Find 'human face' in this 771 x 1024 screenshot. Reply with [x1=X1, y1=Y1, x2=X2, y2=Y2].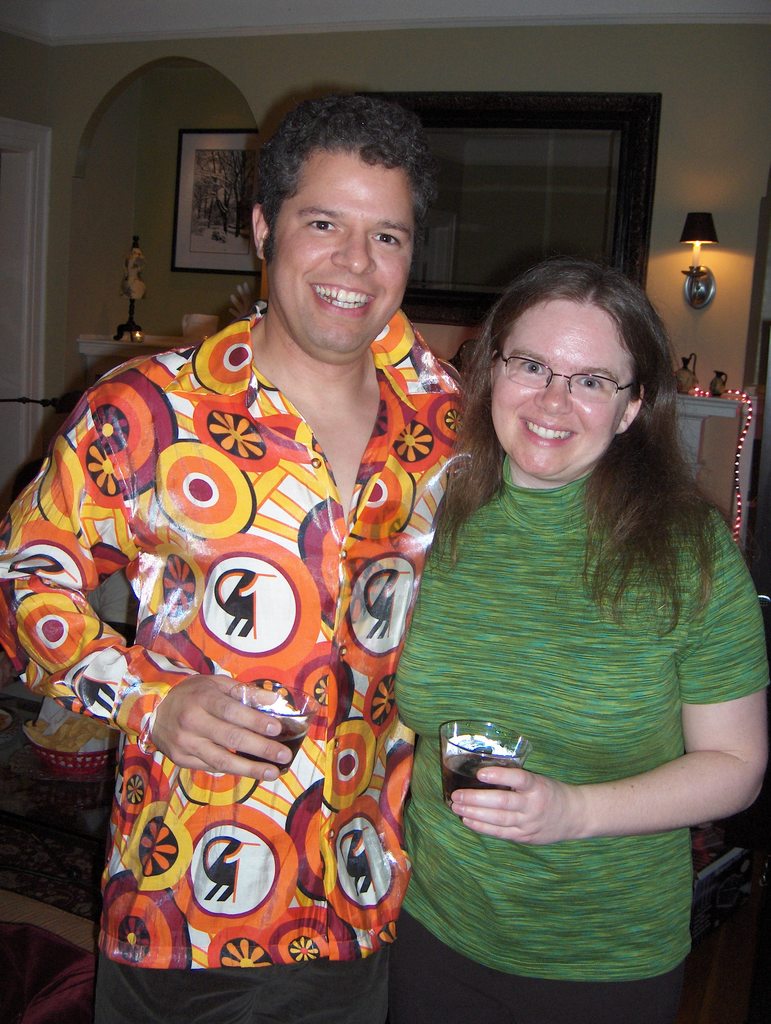
[x1=492, y1=299, x2=620, y2=481].
